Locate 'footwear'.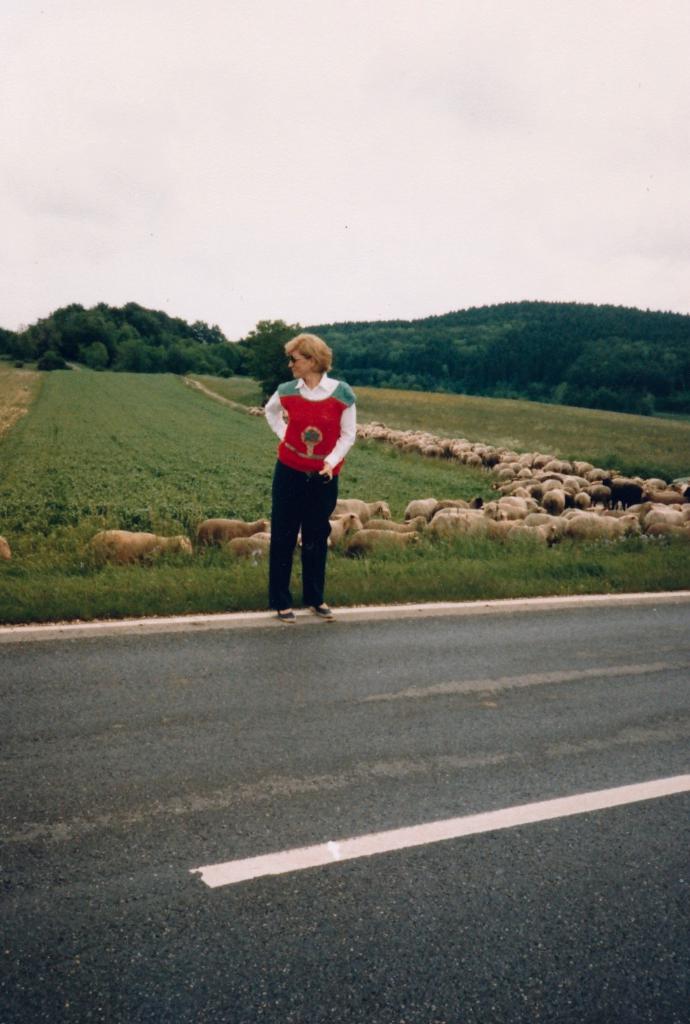
Bounding box: bbox=(309, 600, 335, 628).
